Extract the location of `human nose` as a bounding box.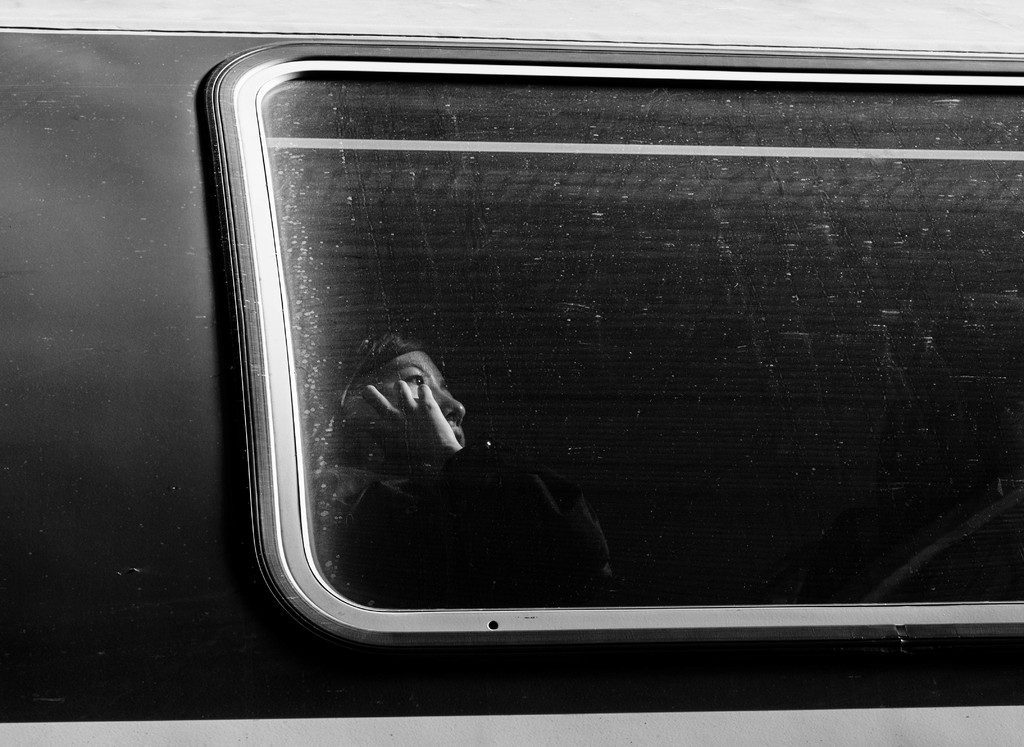
bbox(435, 383, 465, 428).
